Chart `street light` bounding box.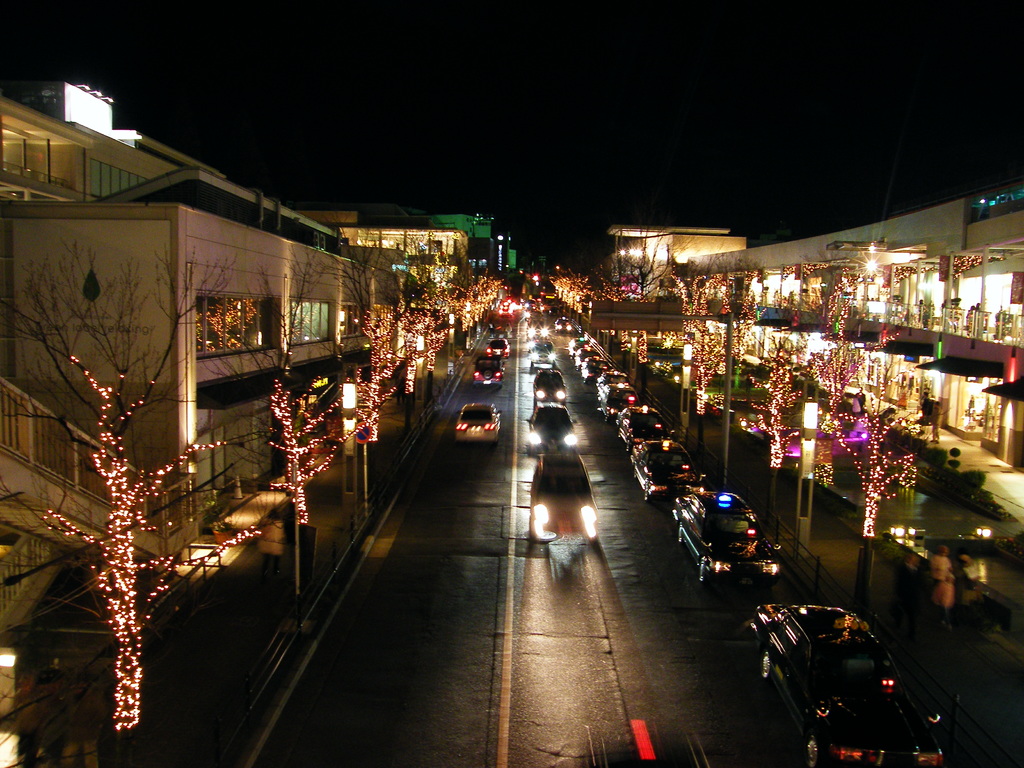
Charted: {"left": 339, "top": 375, "right": 361, "bottom": 538}.
